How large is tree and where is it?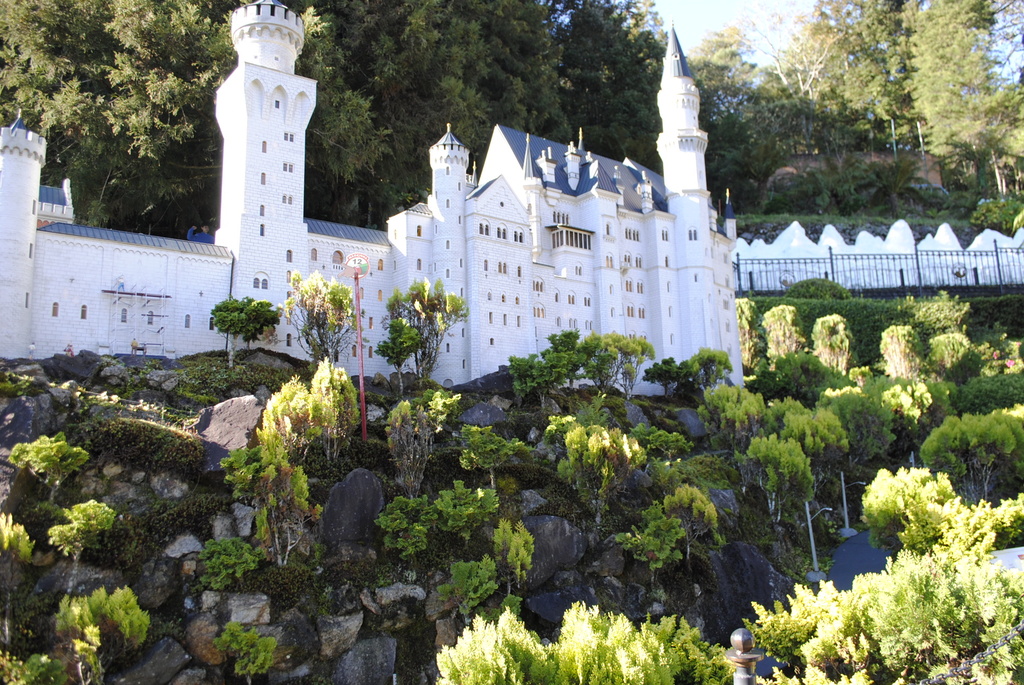
Bounding box: rect(443, 1, 570, 176).
